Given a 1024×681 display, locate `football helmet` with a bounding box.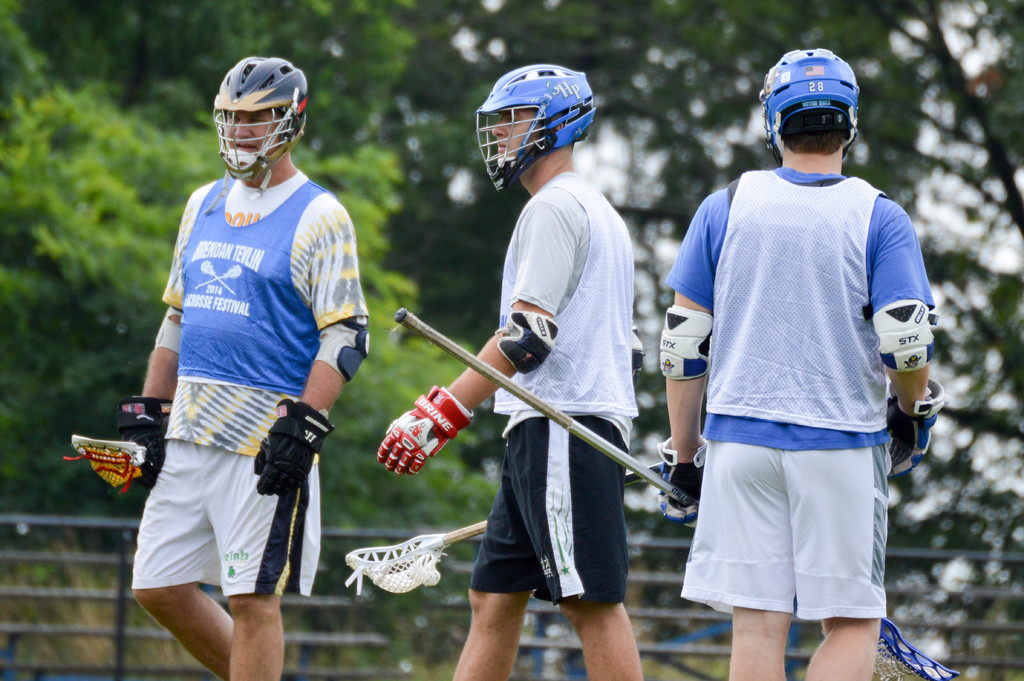
Located: crop(474, 53, 604, 178).
